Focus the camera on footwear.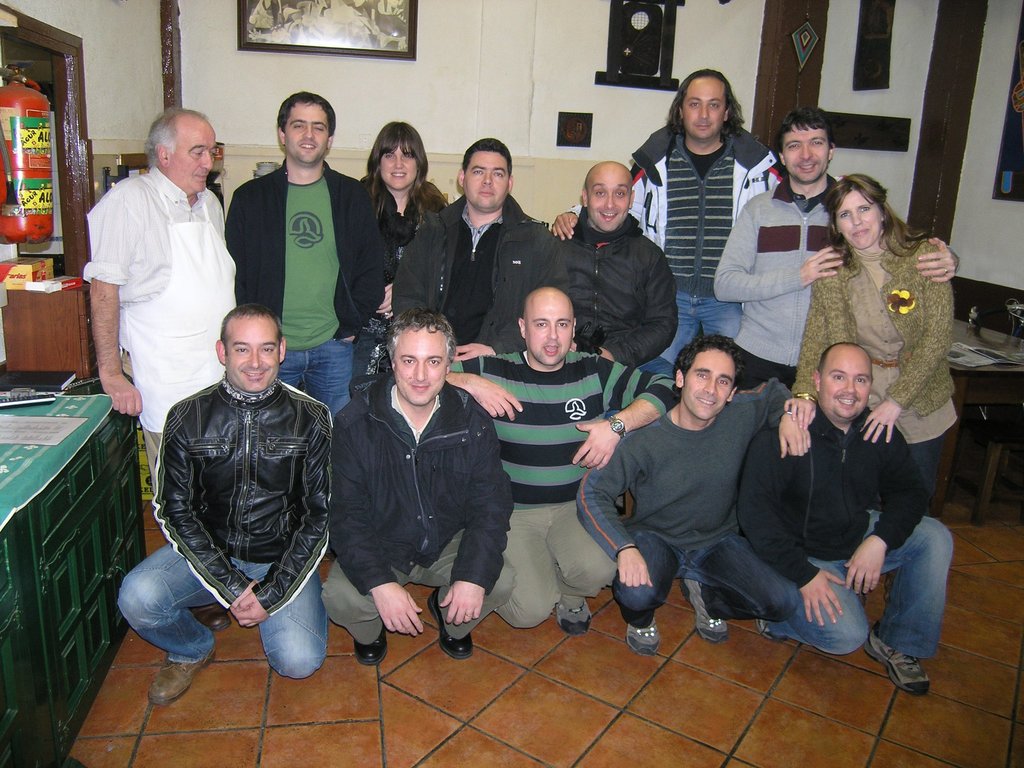
Focus region: (871, 630, 933, 696).
